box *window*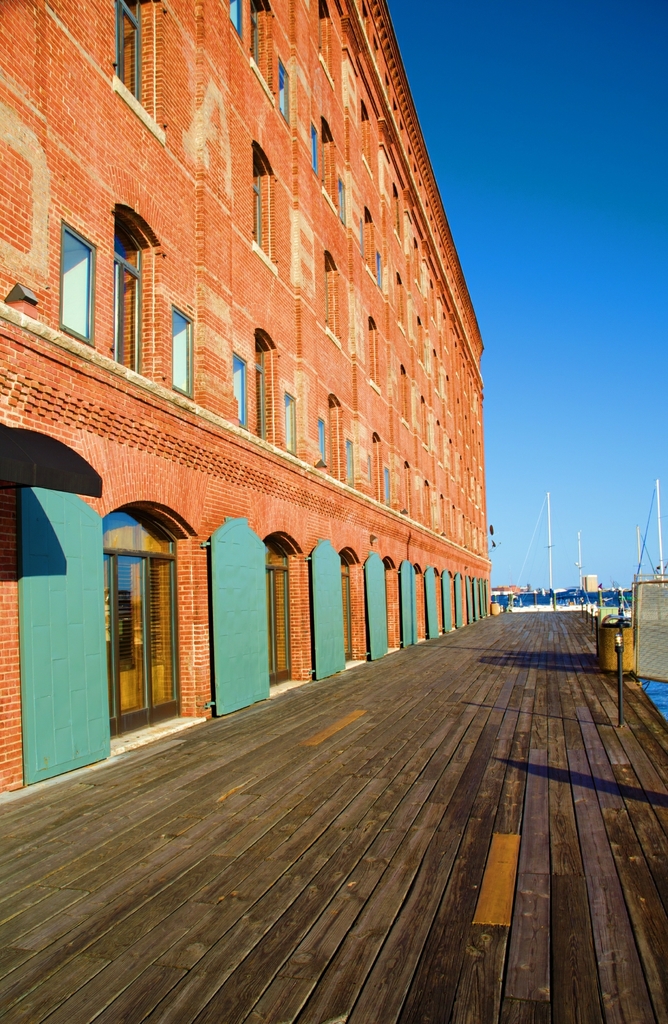
detection(275, 385, 302, 455)
